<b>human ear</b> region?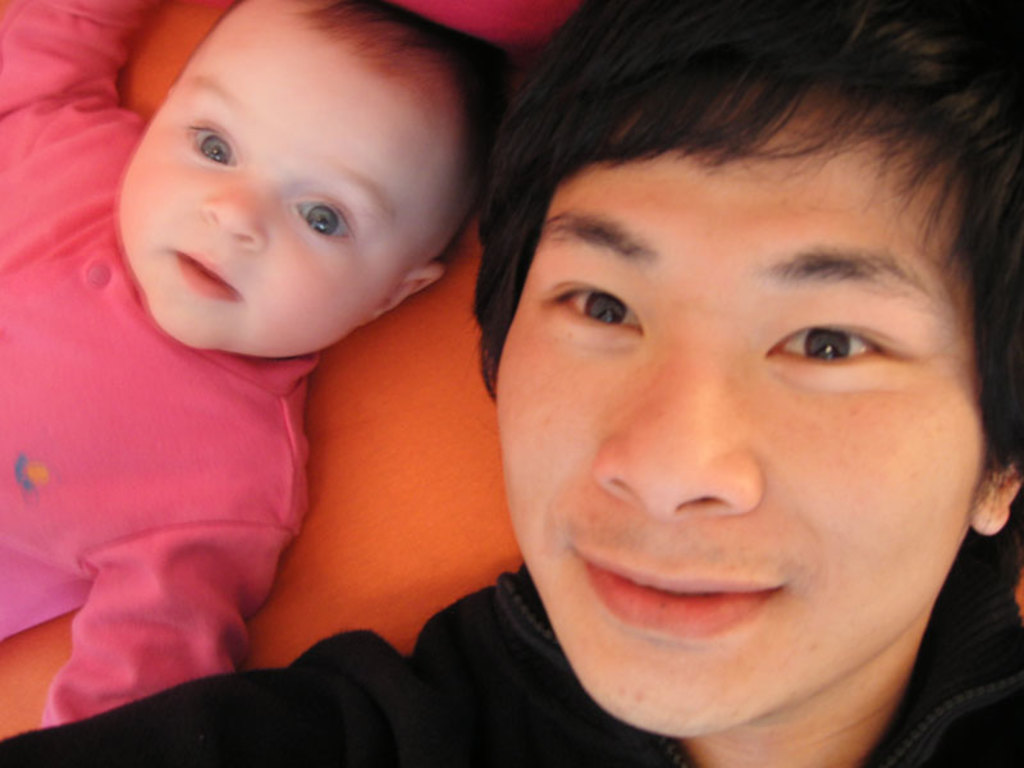
(370, 268, 440, 320)
